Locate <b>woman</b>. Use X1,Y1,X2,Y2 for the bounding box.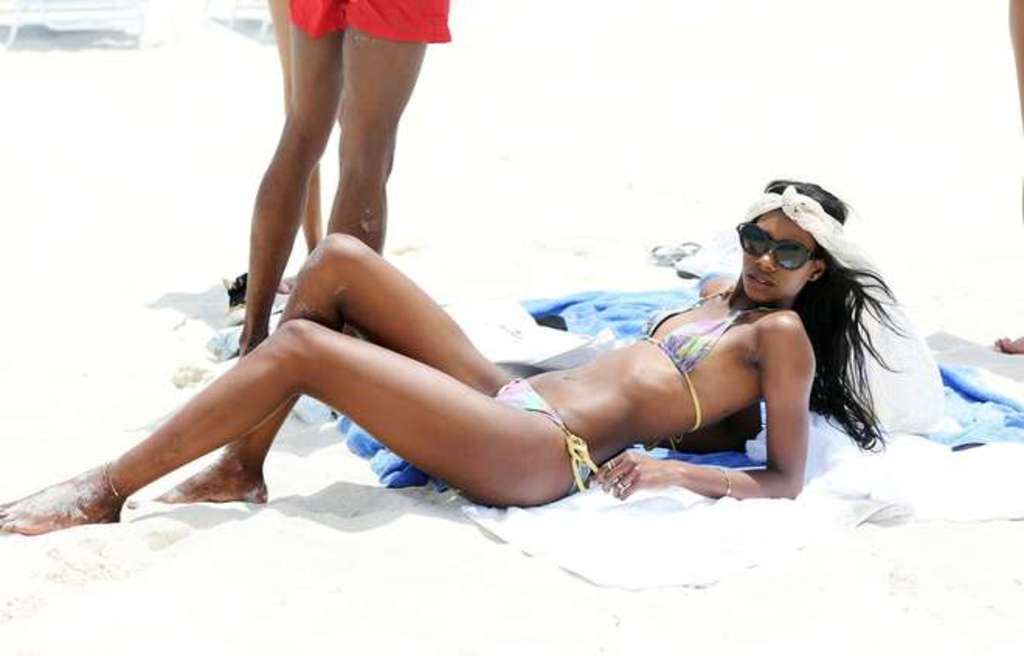
230,0,461,360.
